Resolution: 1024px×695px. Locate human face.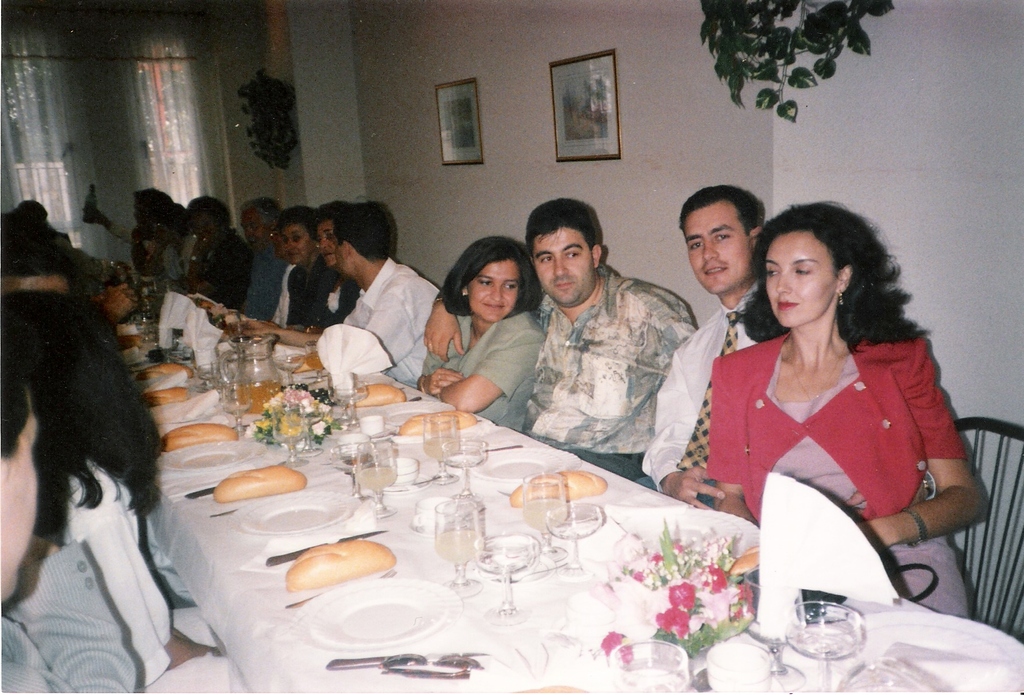
select_region(468, 263, 521, 321).
